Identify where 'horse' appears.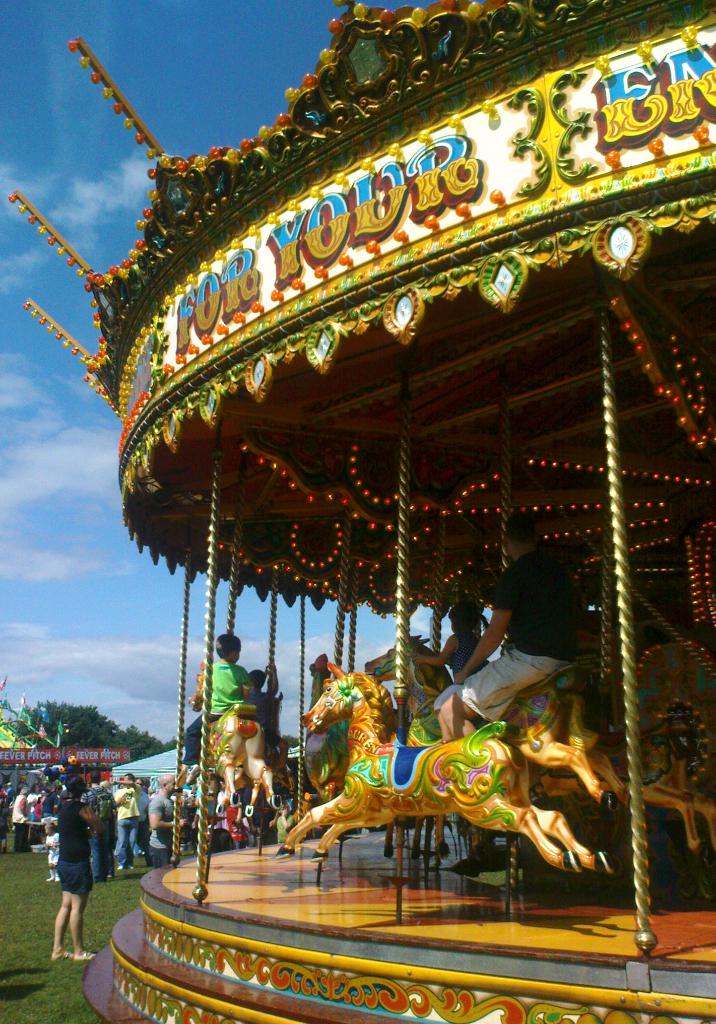
Appears at (x1=298, y1=646, x2=398, y2=860).
